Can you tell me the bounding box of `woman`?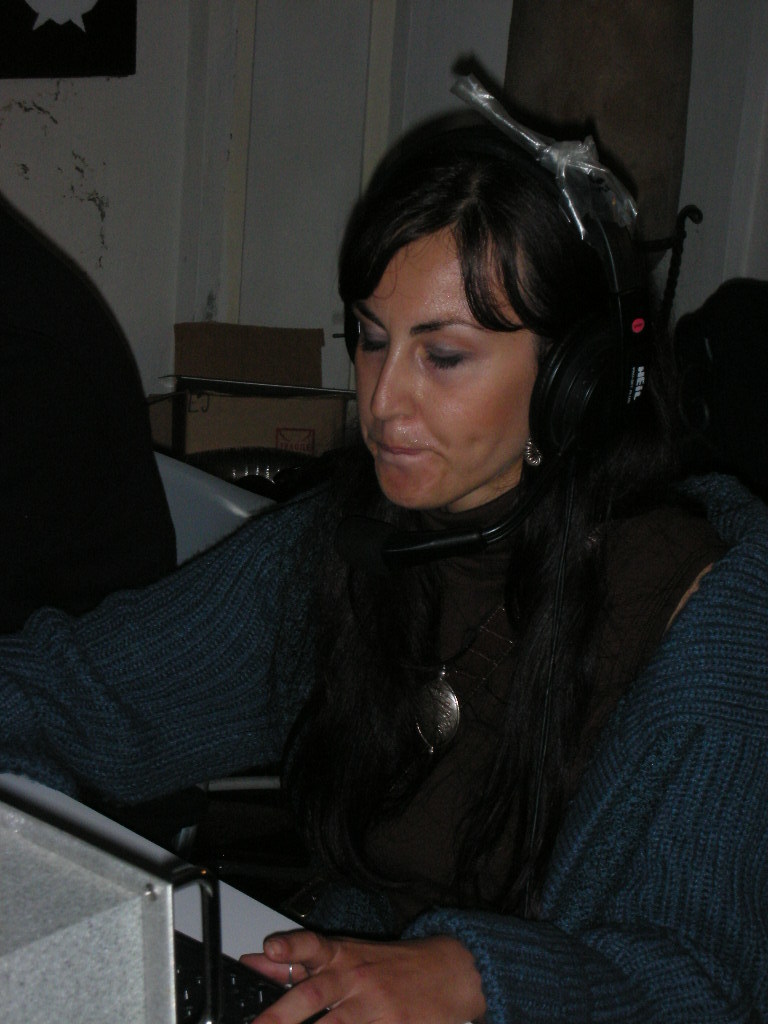
BBox(0, 100, 767, 1023).
